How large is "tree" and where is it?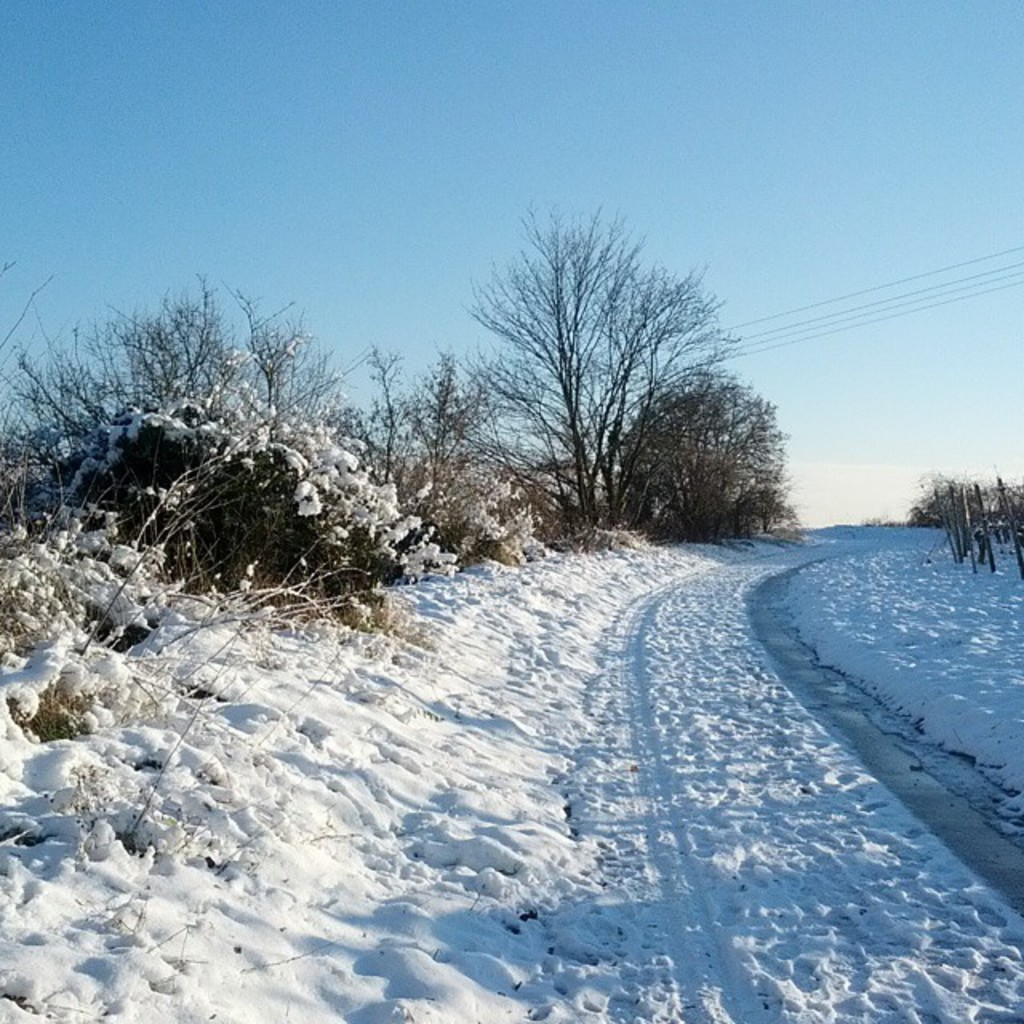
Bounding box: select_region(32, 368, 482, 650).
